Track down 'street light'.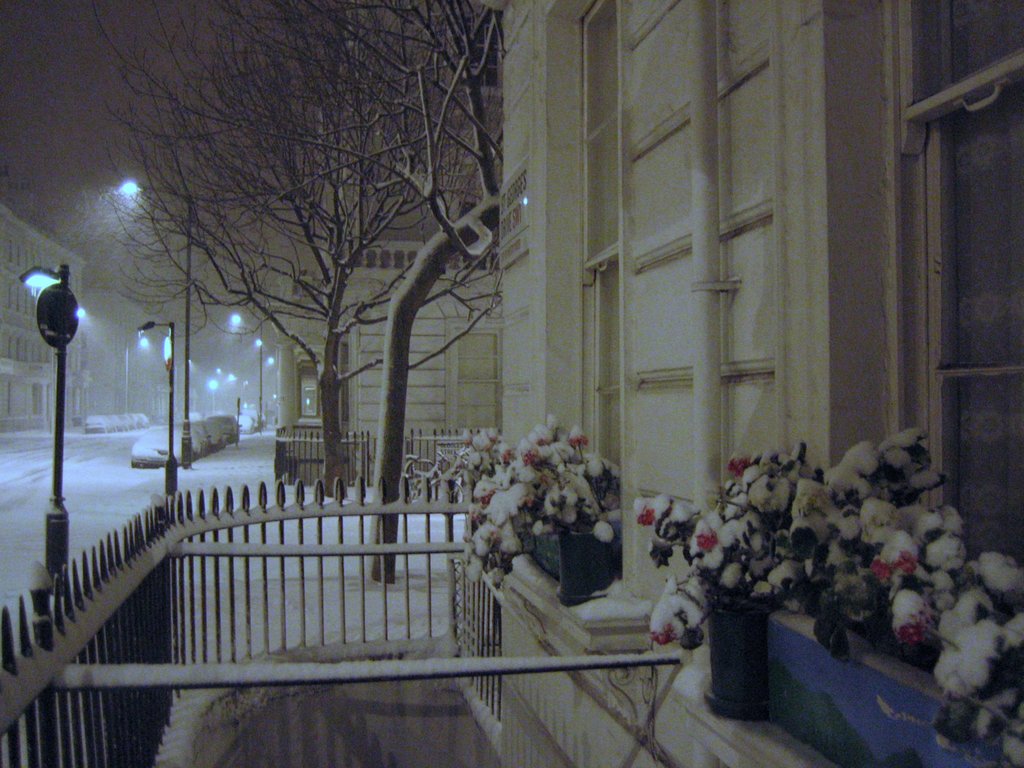
Tracked to box(116, 180, 195, 467).
